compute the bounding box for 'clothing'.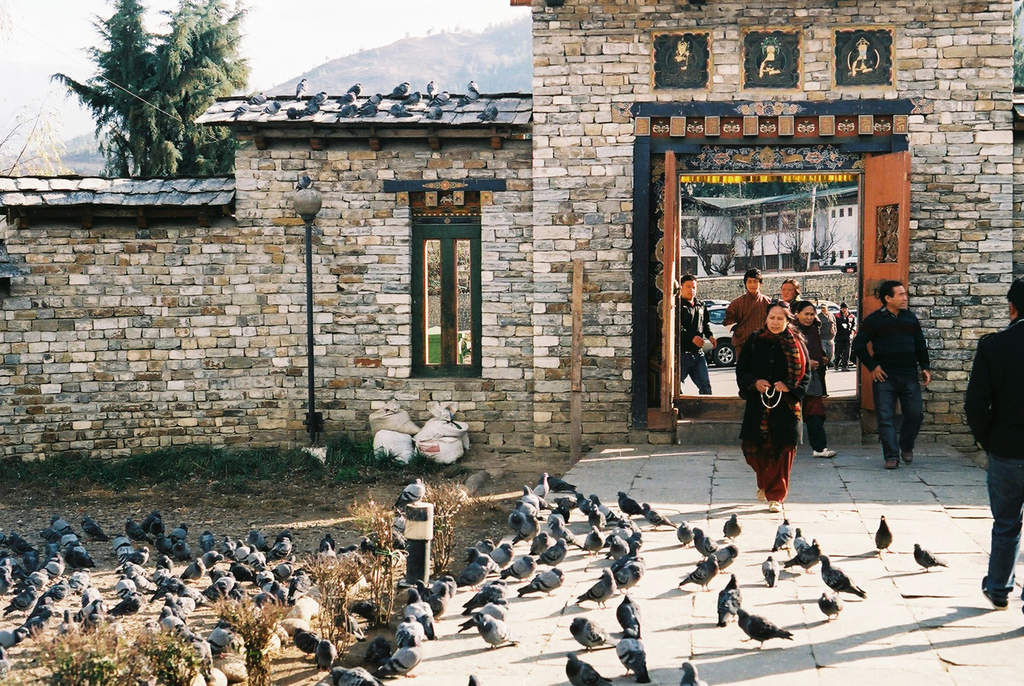
x1=674 y1=295 x2=709 y2=376.
